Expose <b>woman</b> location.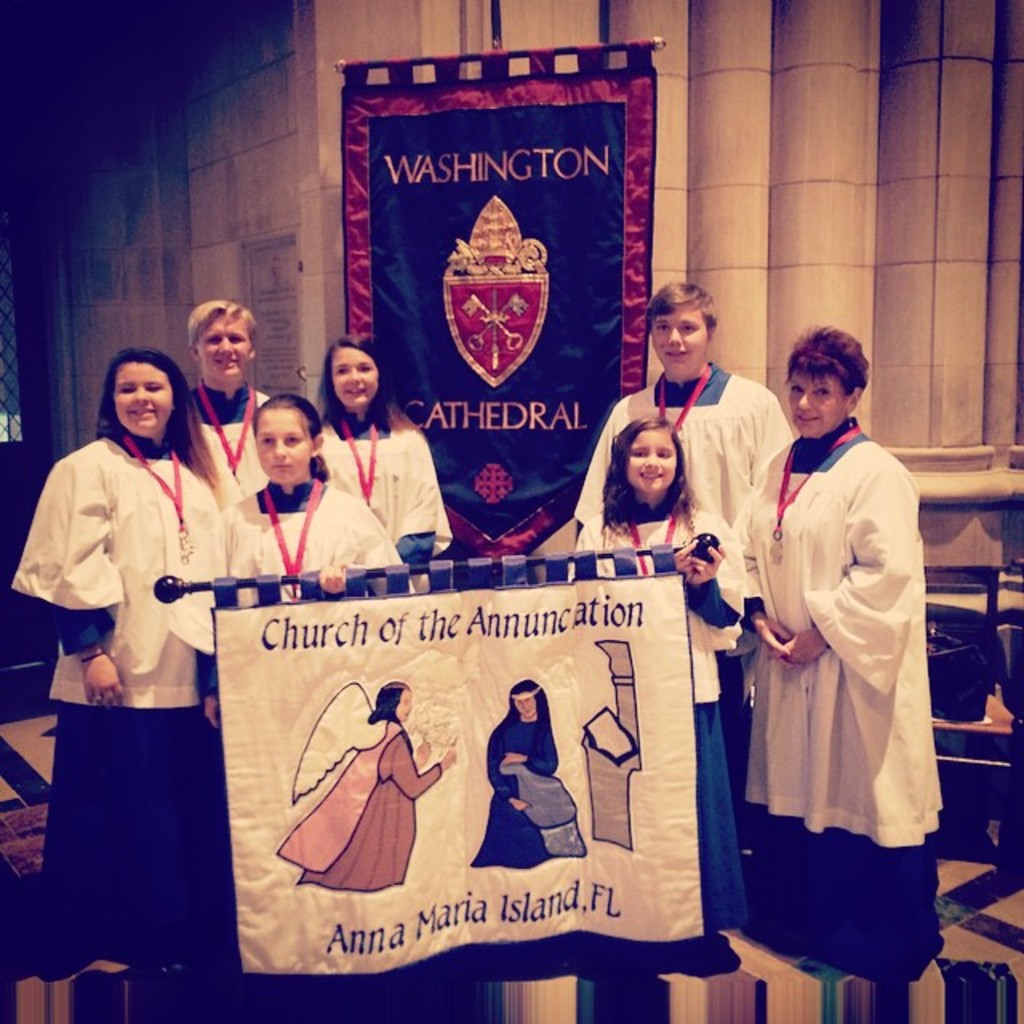
Exposed at bbox=[286, 341, 472, 637].
